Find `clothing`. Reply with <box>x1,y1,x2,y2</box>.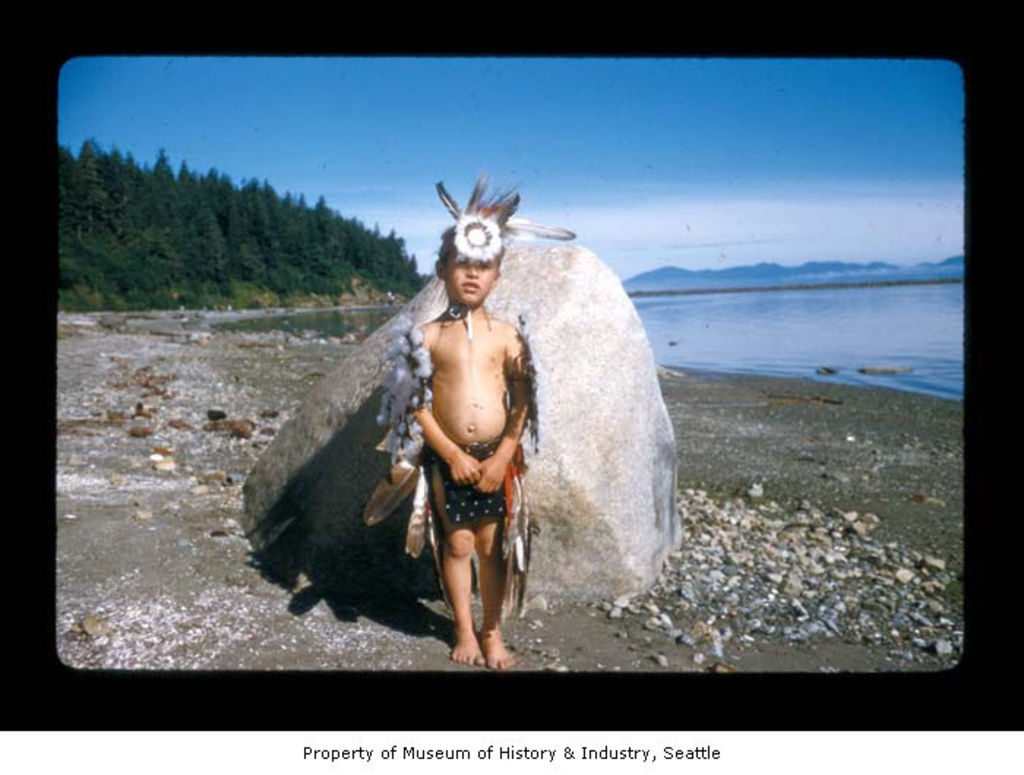
<box>417,439,508,526</box>.
